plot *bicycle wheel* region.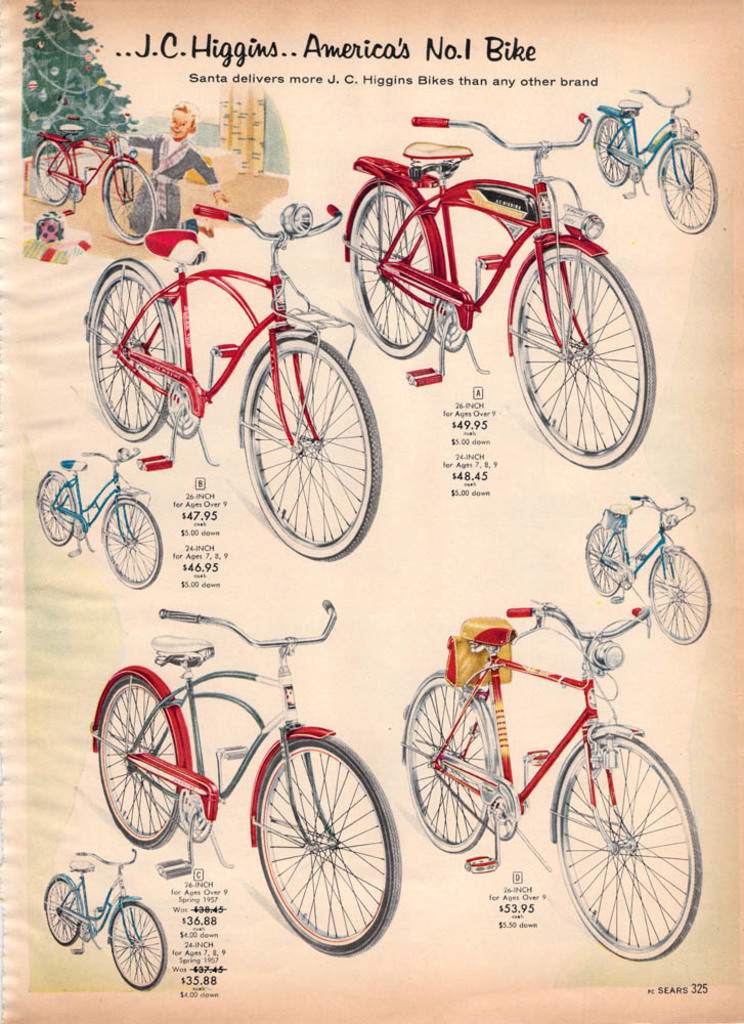
Plotted at l=658, t=142, r=718, b=233.
